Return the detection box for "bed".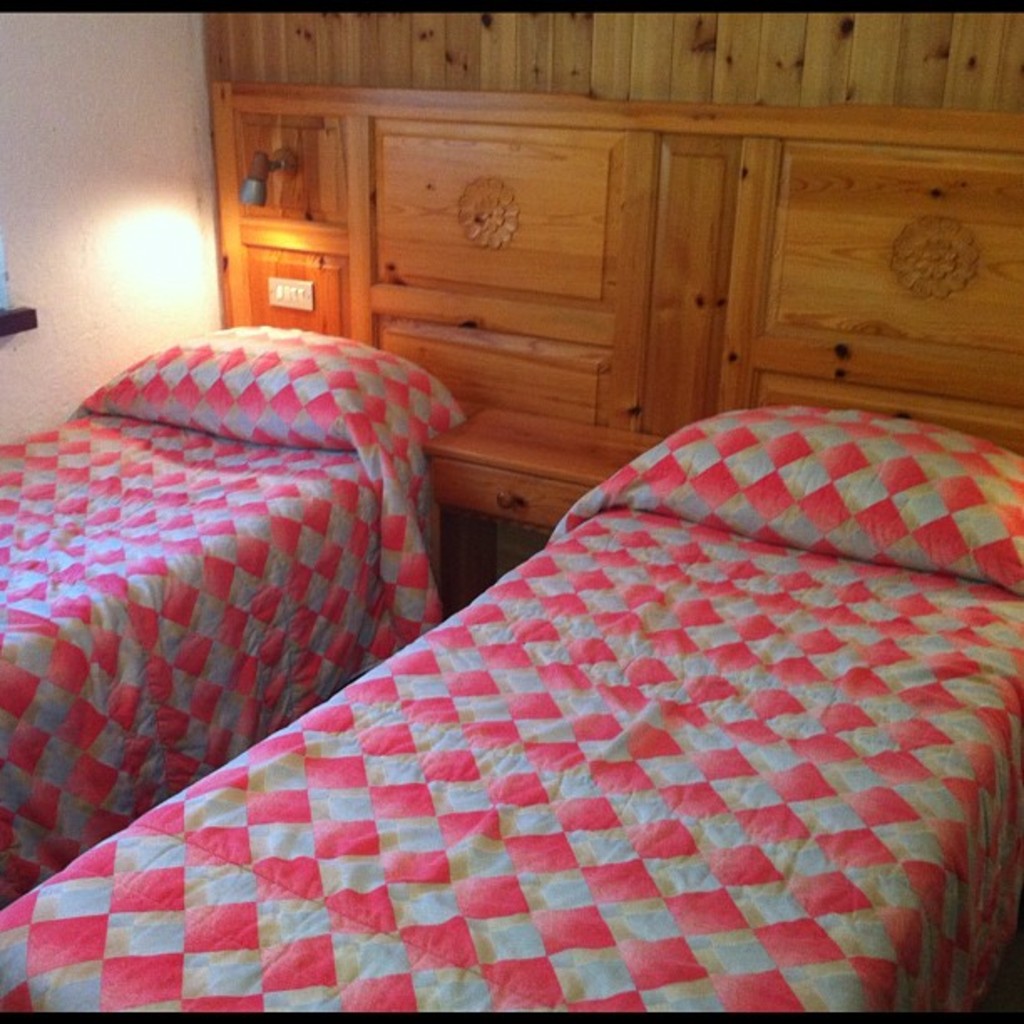
bbox=[62, 177, 1016, 1023].
